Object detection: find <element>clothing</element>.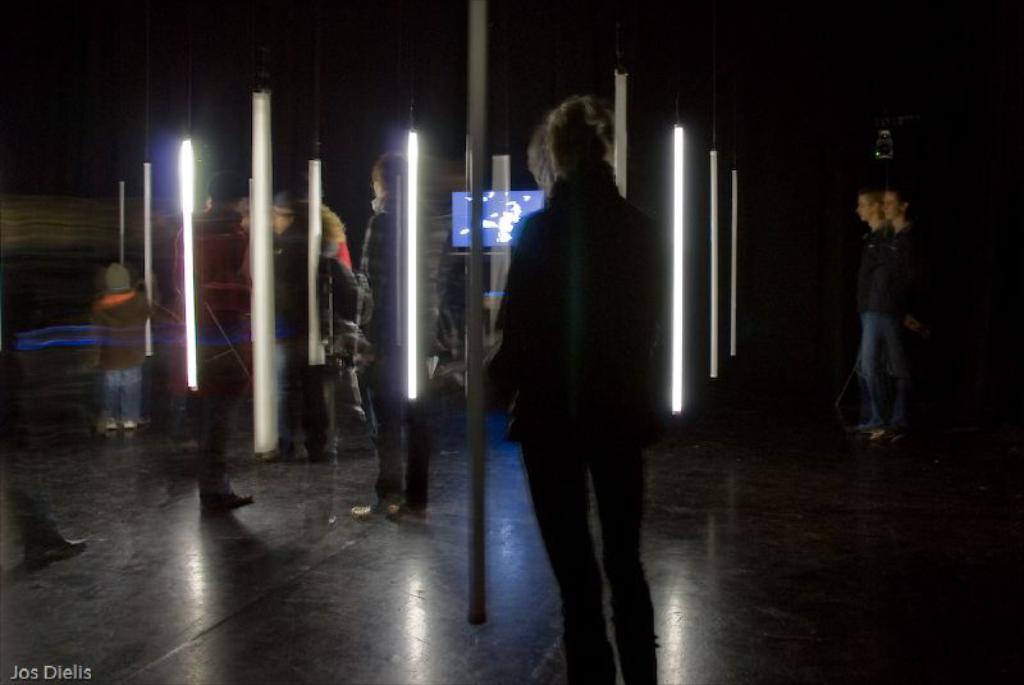
{"x1": 854, "y1": 223, "x2": 911, "y2": 438}.
